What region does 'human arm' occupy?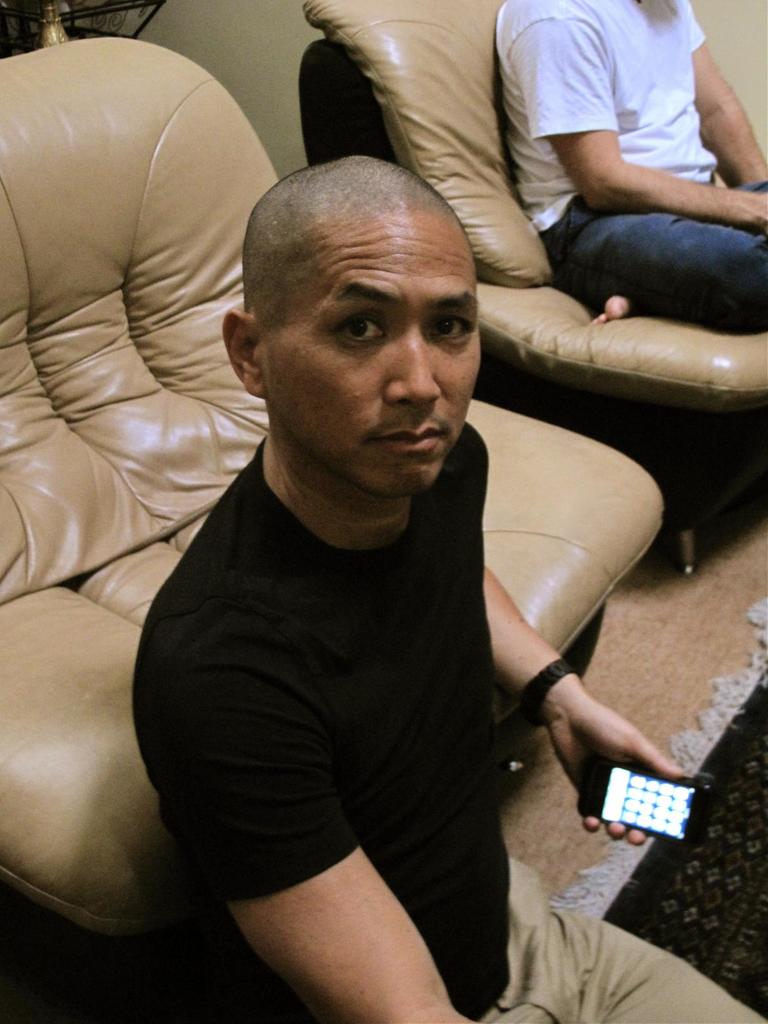
region(217, 808, 483, 1008).
